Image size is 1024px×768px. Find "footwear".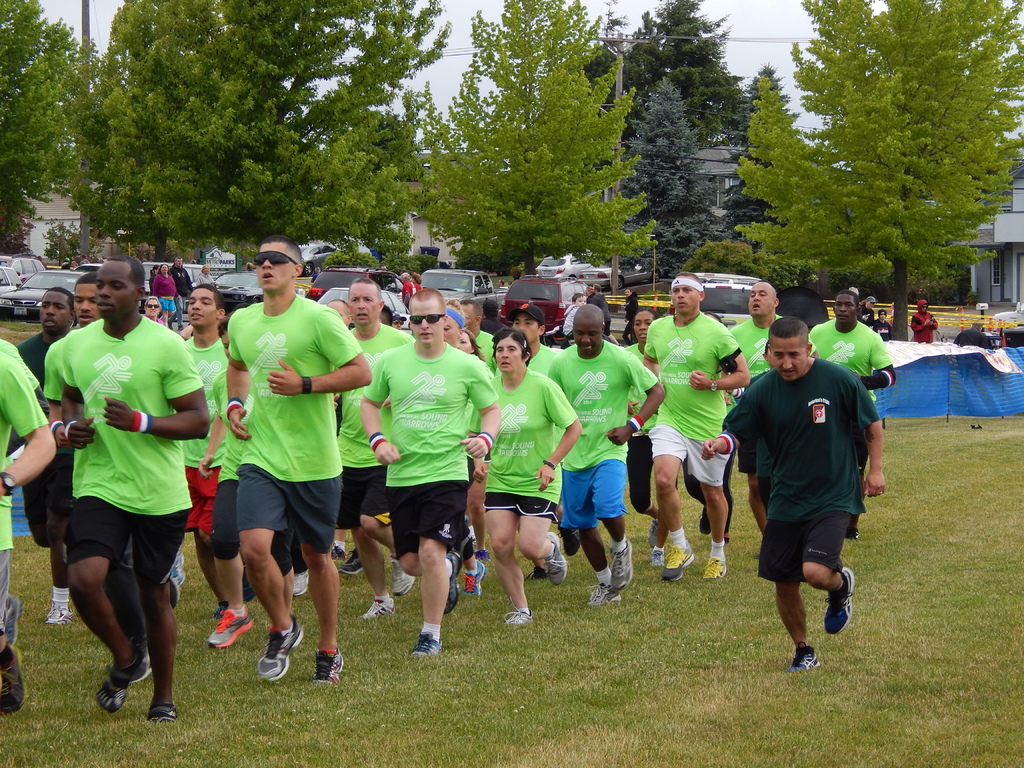
x1=46 y1=599 x2=67 y2=624.
